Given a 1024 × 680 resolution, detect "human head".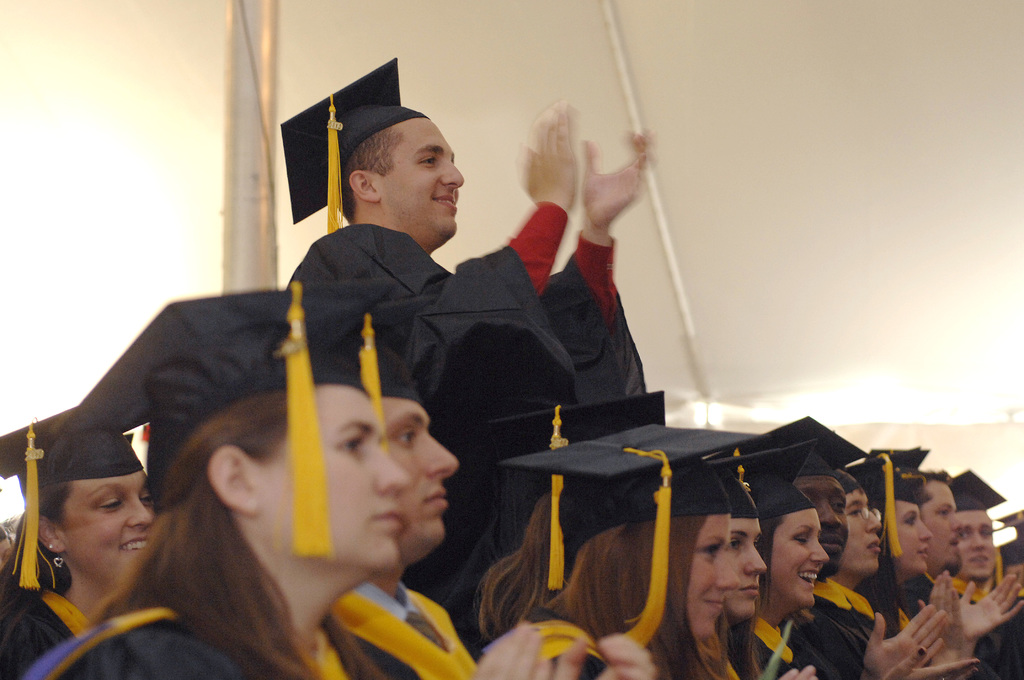
BBox(0, 408, 157, 592).
